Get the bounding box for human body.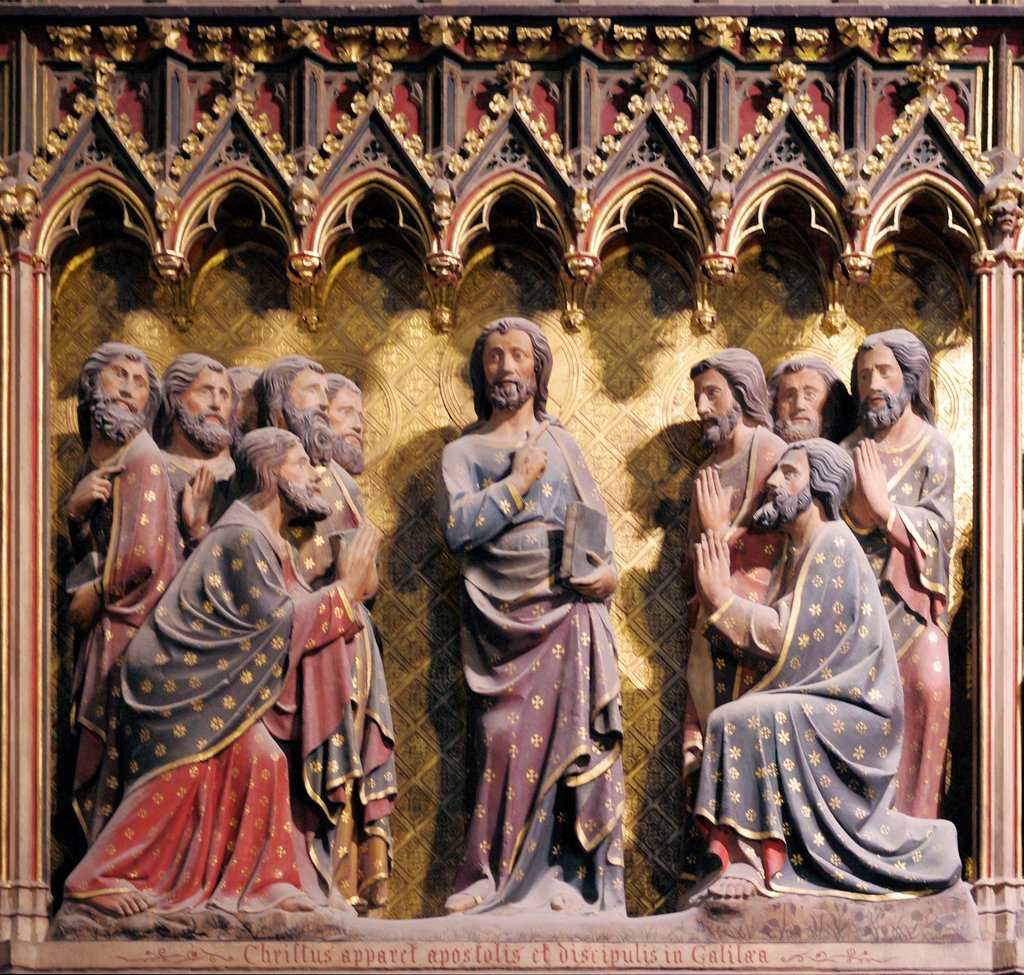
crop(840, 331, 958, 823).
